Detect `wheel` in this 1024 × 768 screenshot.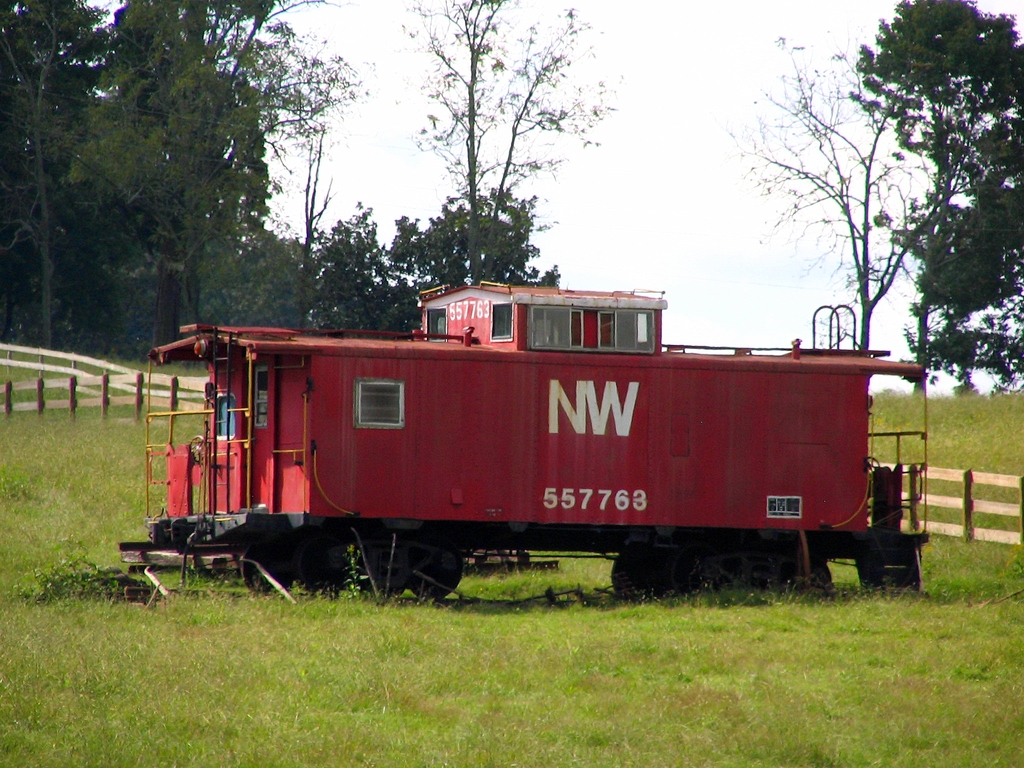
Detection: l=243, t=543, r=287, b=591.
